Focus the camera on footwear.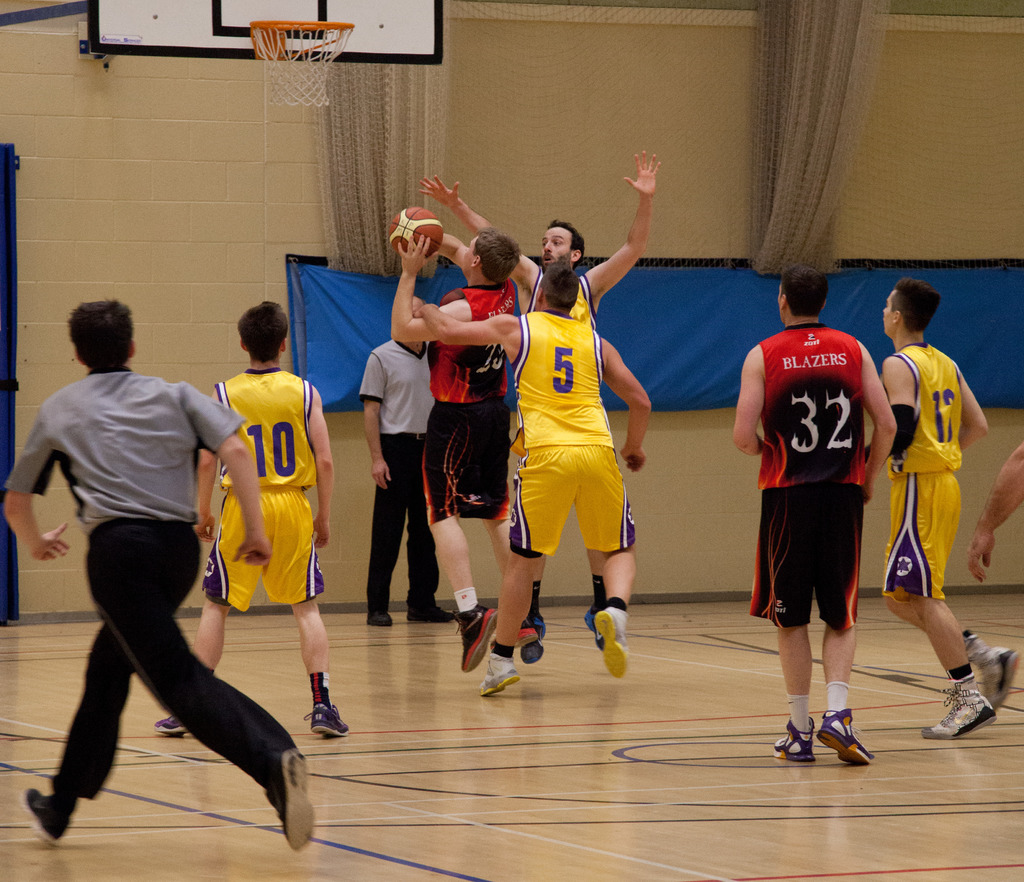
Focus region: (x1=769, y1=721, x2=812, y2=767).
